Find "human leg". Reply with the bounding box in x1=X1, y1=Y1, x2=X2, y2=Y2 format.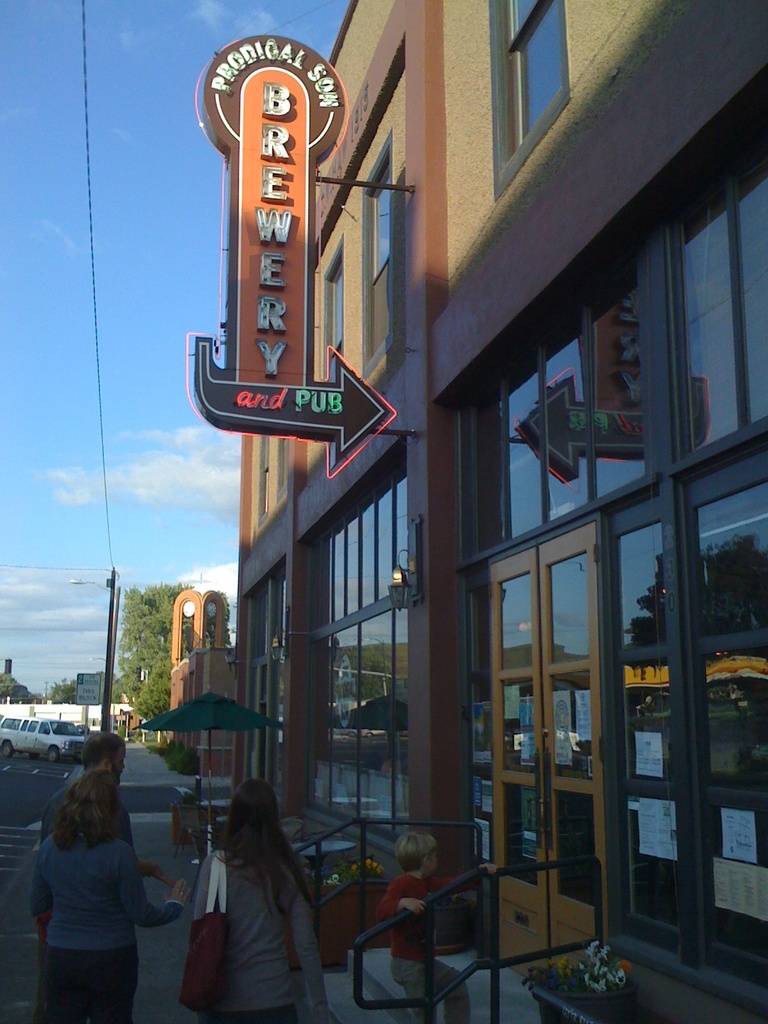
x1=436, y1=952, x2=469, y2=1022.
